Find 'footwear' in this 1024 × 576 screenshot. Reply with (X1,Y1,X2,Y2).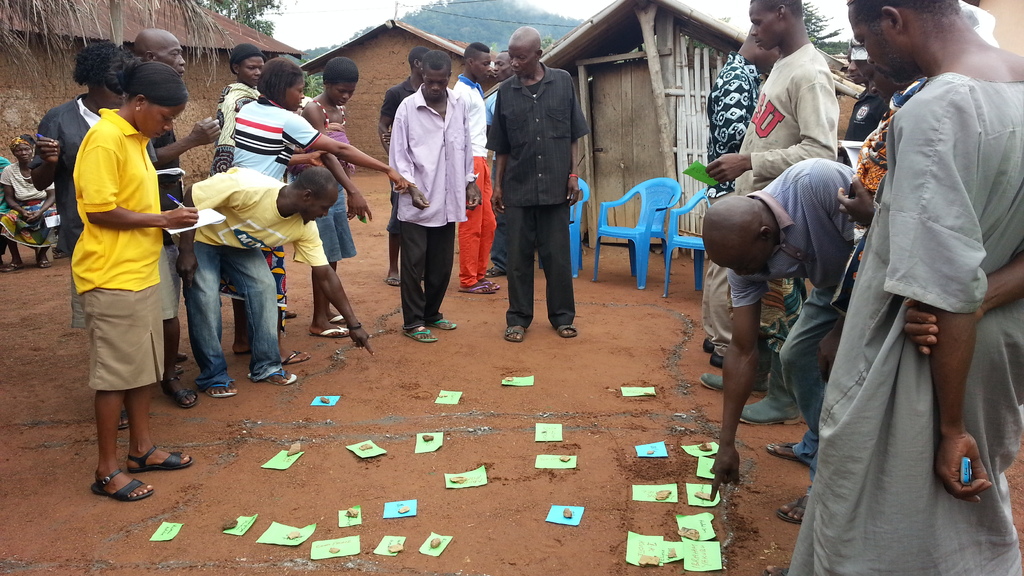
(42,259,50,269).
